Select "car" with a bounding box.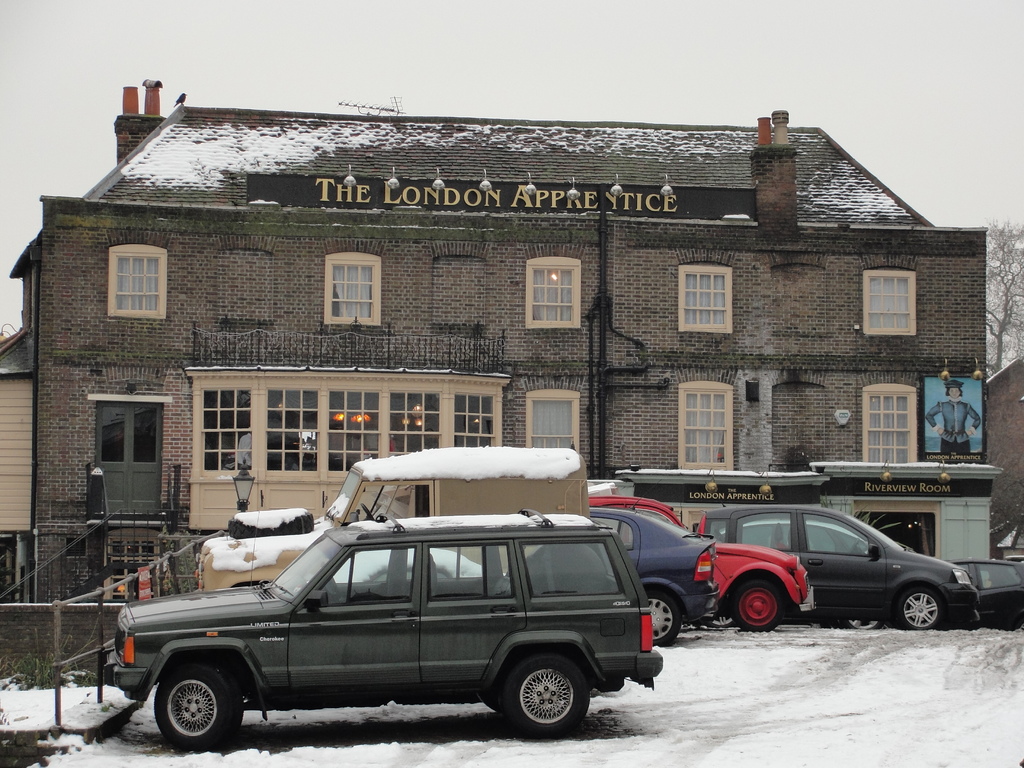
x1=952 y1=560 x2=1023 y2=631.
